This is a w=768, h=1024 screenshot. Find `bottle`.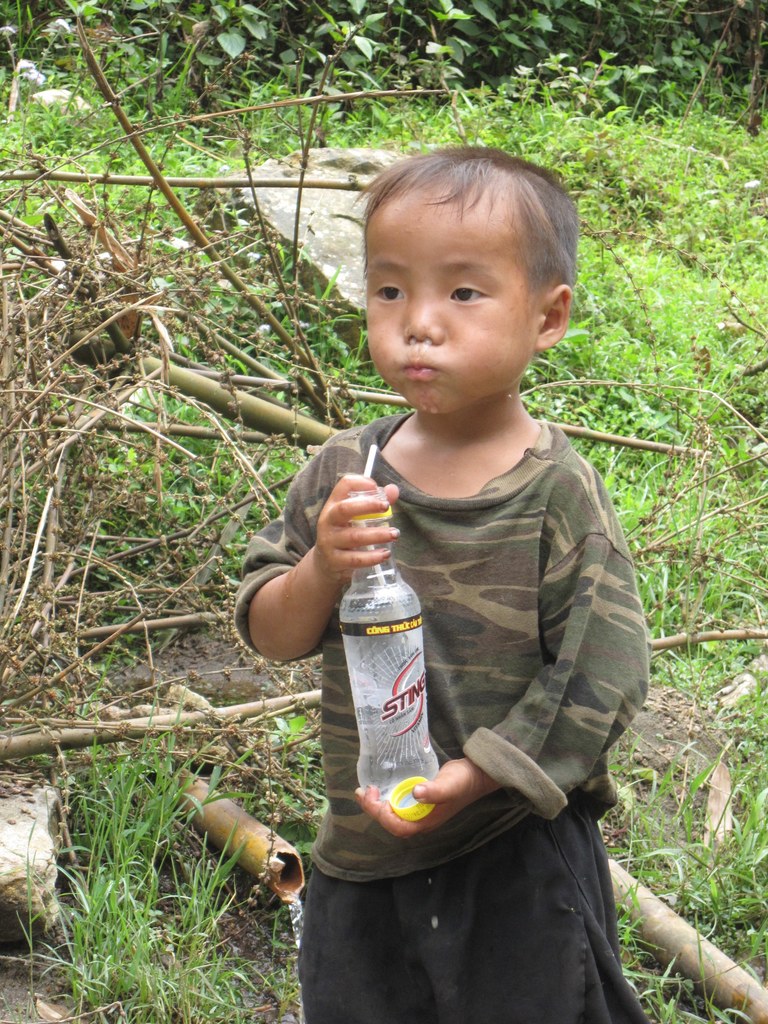
Bounding box: region(328, 495, 452, 851).
